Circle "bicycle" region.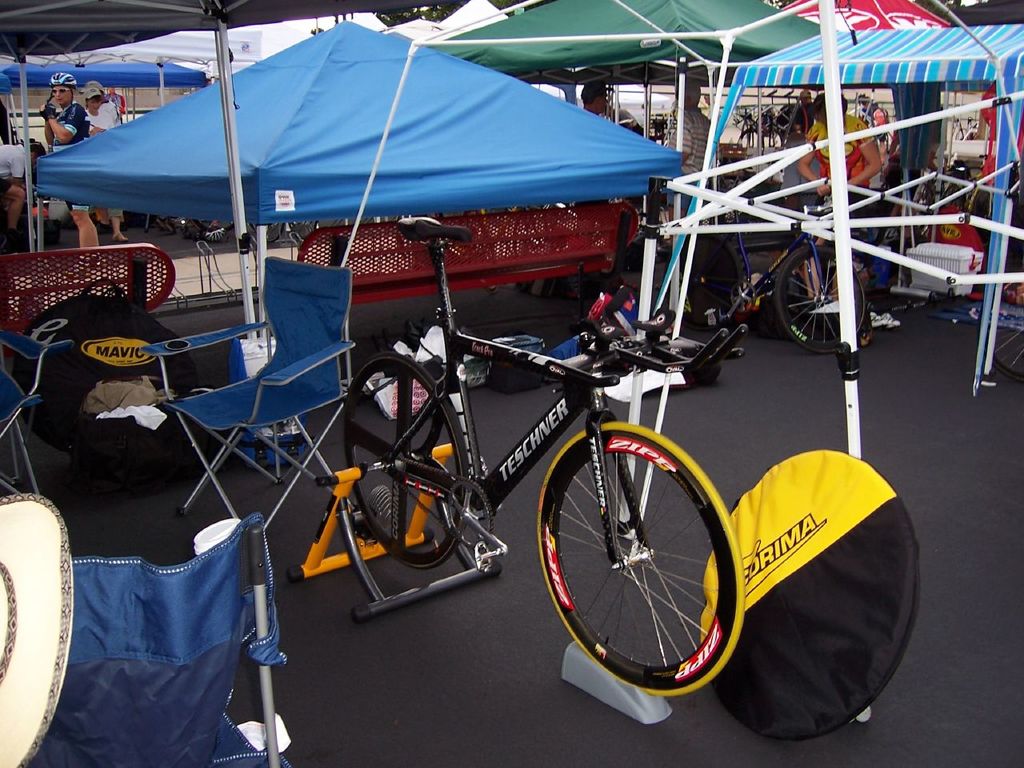
Region: <bbox>678, 197, 868, 356</bbox>.
